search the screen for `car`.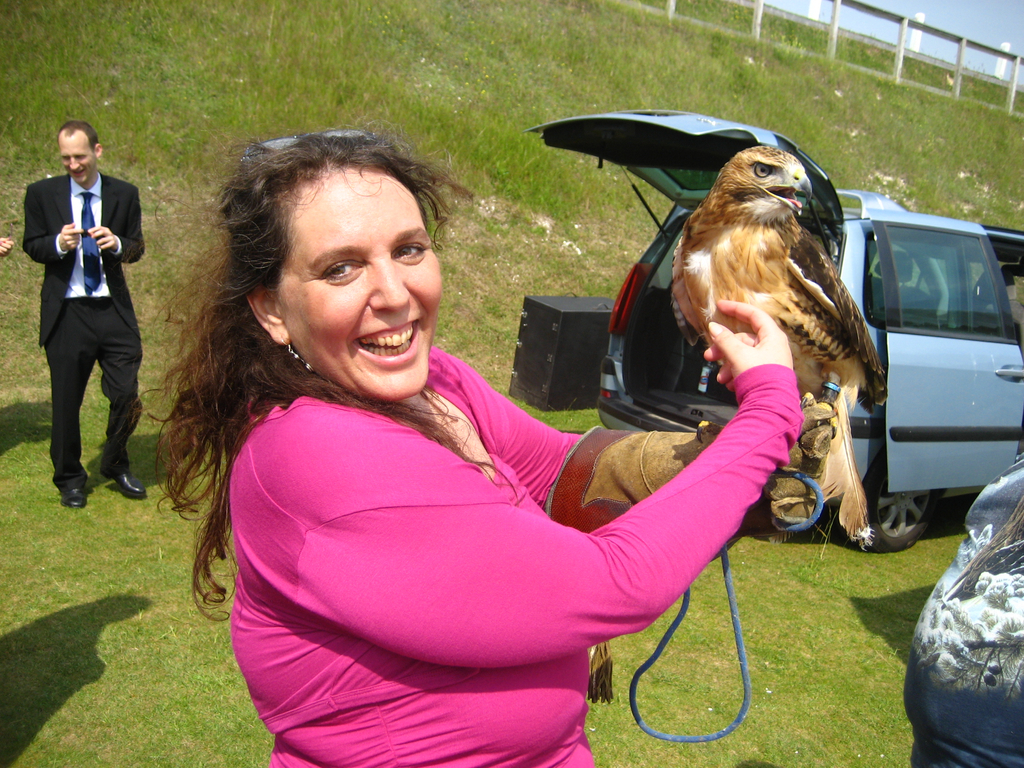
Found at 530 106 1023 555.
